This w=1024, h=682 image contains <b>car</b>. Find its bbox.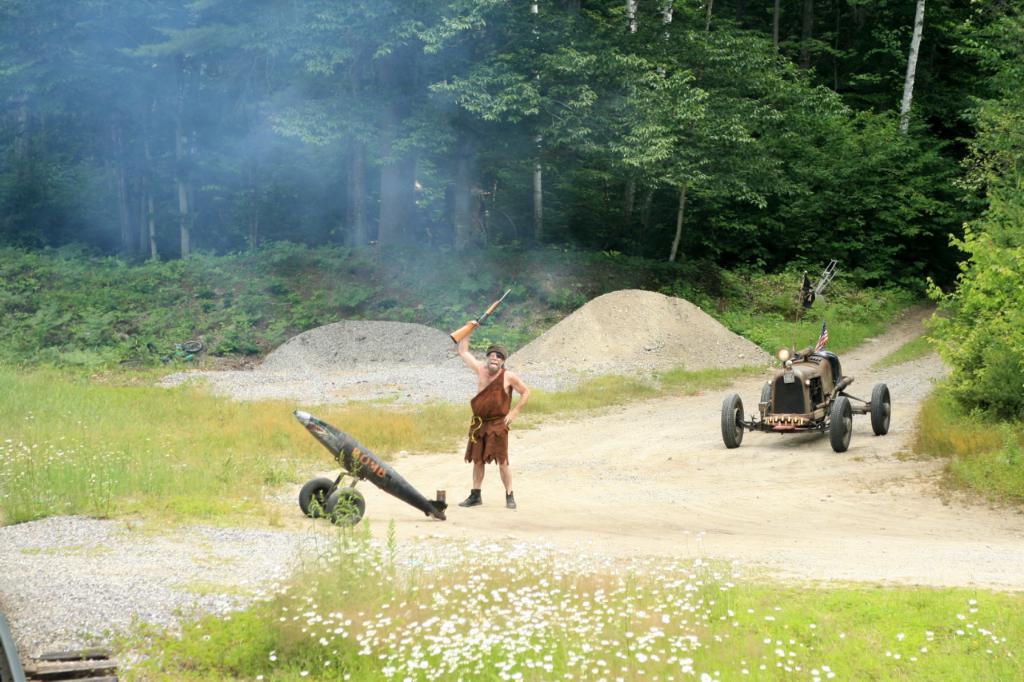
[720, 270, 890, 454].
